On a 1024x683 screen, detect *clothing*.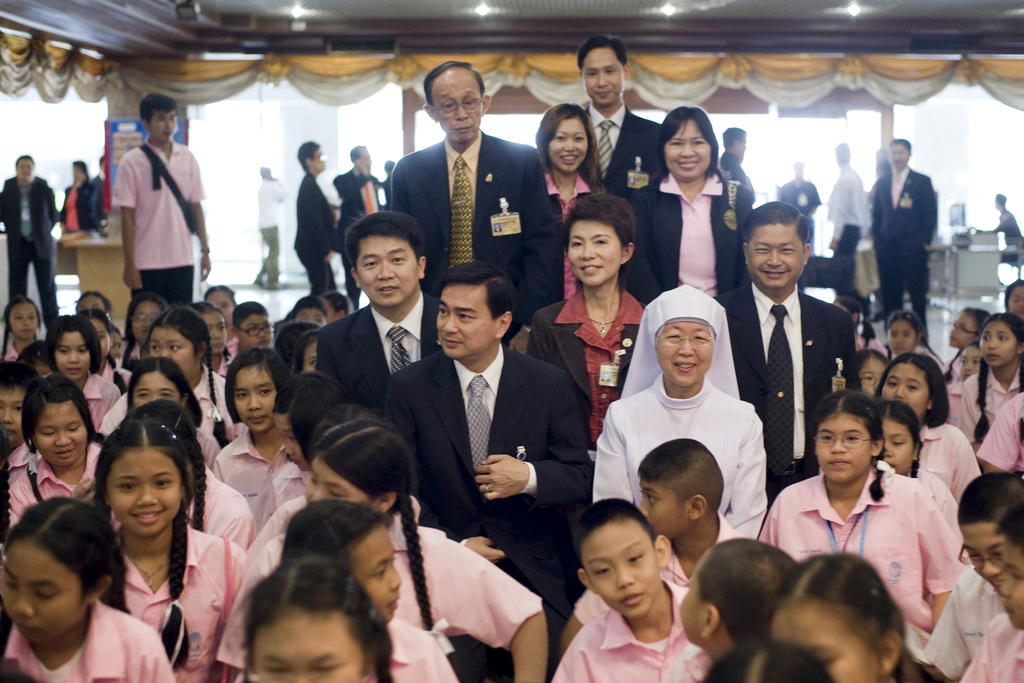
<box>380,353,594,609</box>.
